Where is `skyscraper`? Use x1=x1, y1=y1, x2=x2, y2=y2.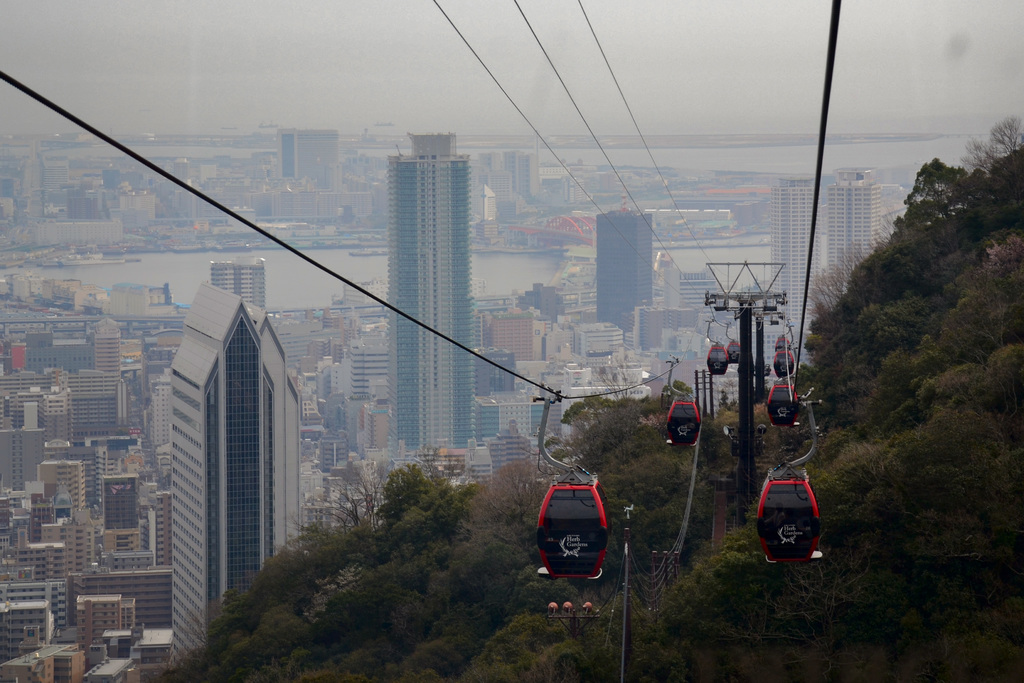
x1=383, y1=133, x2=483, y2=457.
